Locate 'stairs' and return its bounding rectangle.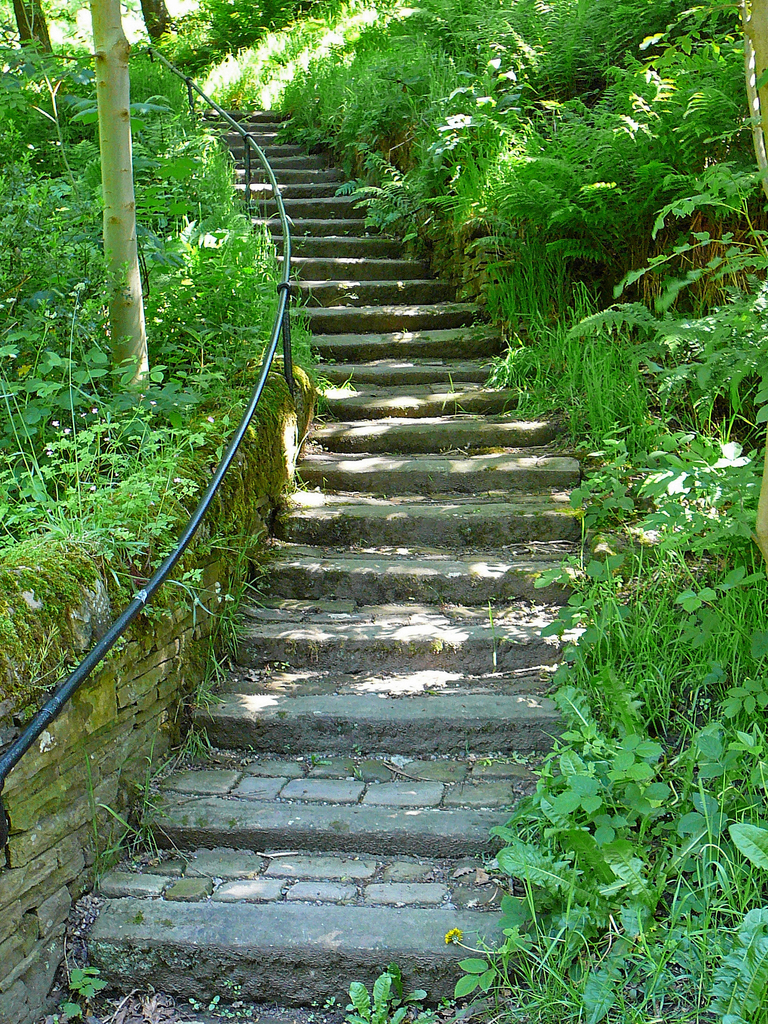
(x1=70, y1=102, x2=584, y2=1023).
